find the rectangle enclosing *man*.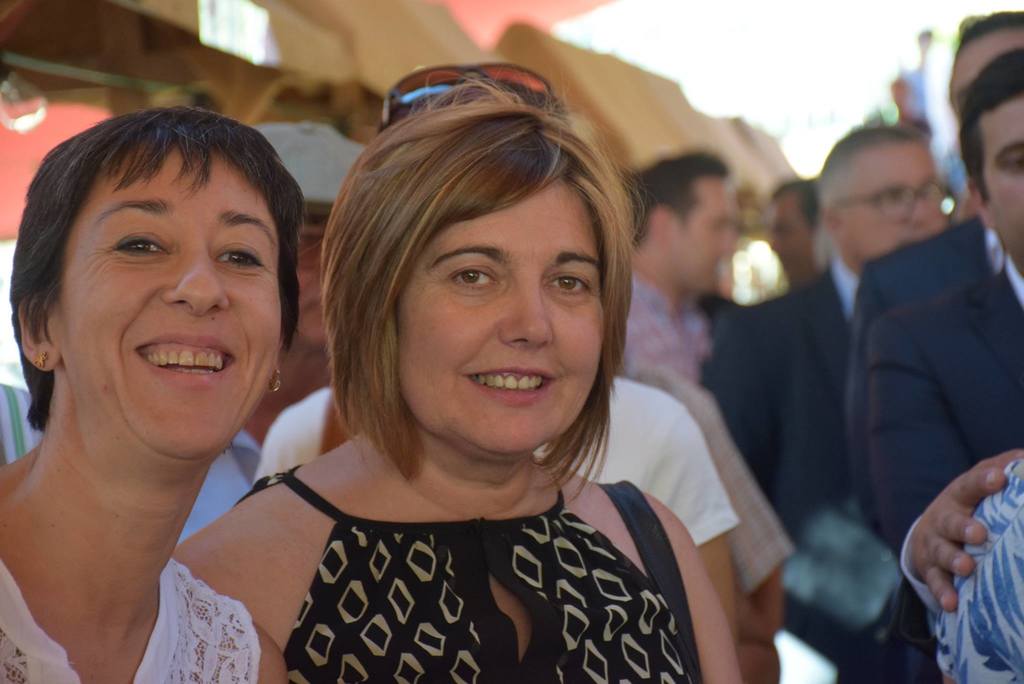
BBox(849, 11, 1023, 571).
